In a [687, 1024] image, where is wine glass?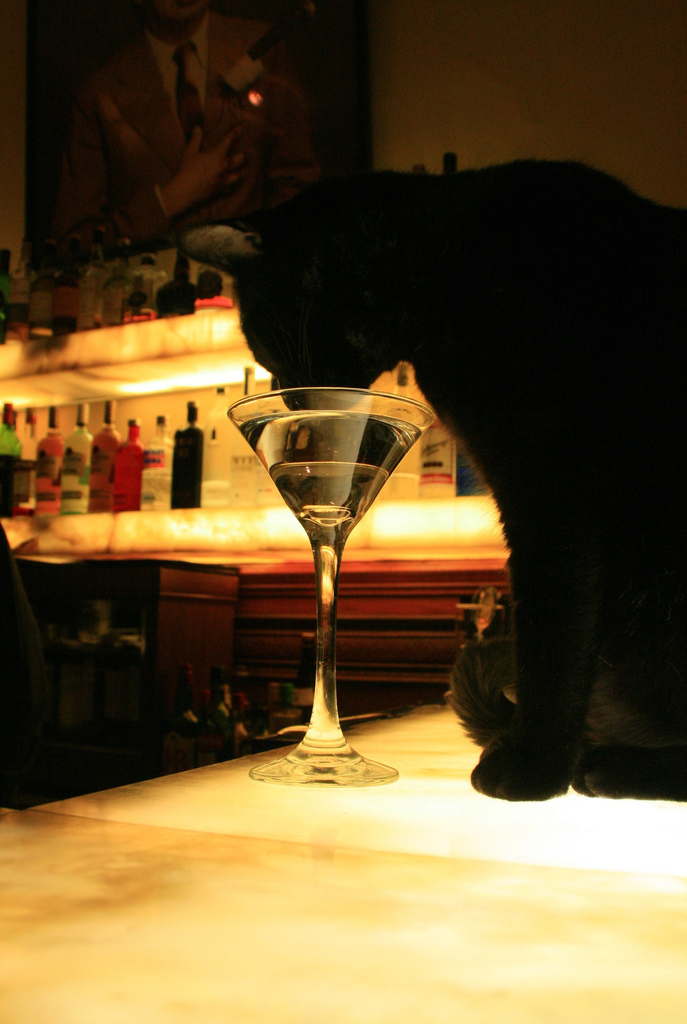
<region>217, 381, 431, 790</region>.
